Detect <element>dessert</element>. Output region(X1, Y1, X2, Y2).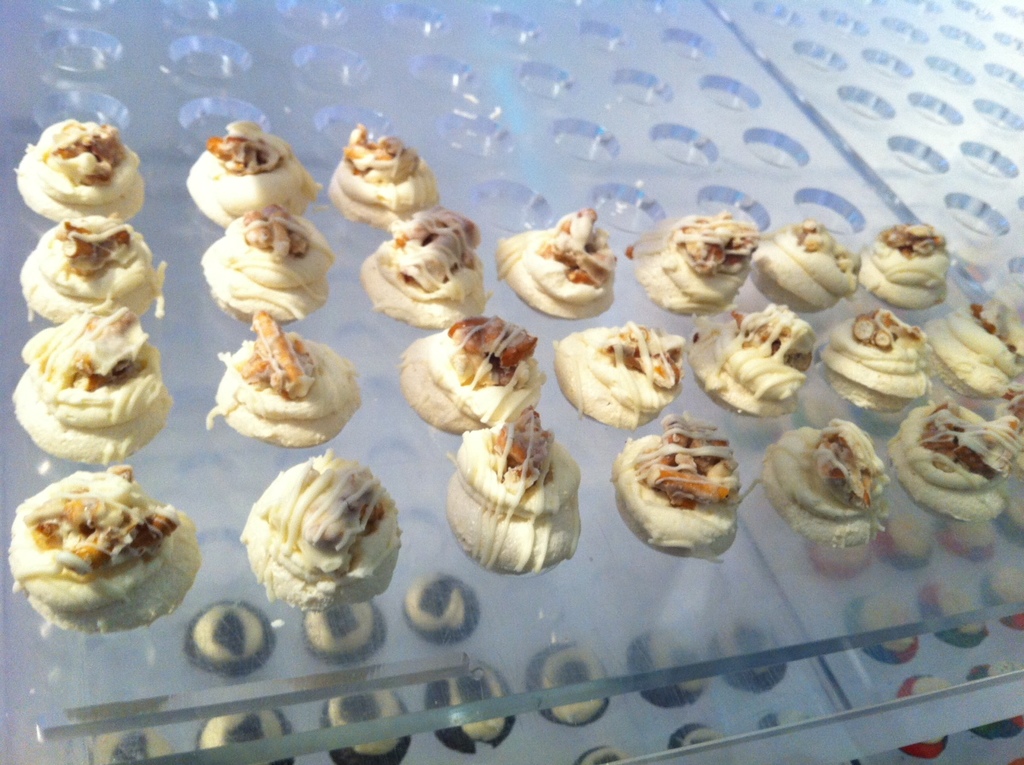
region(525, 646, 618, 728).
